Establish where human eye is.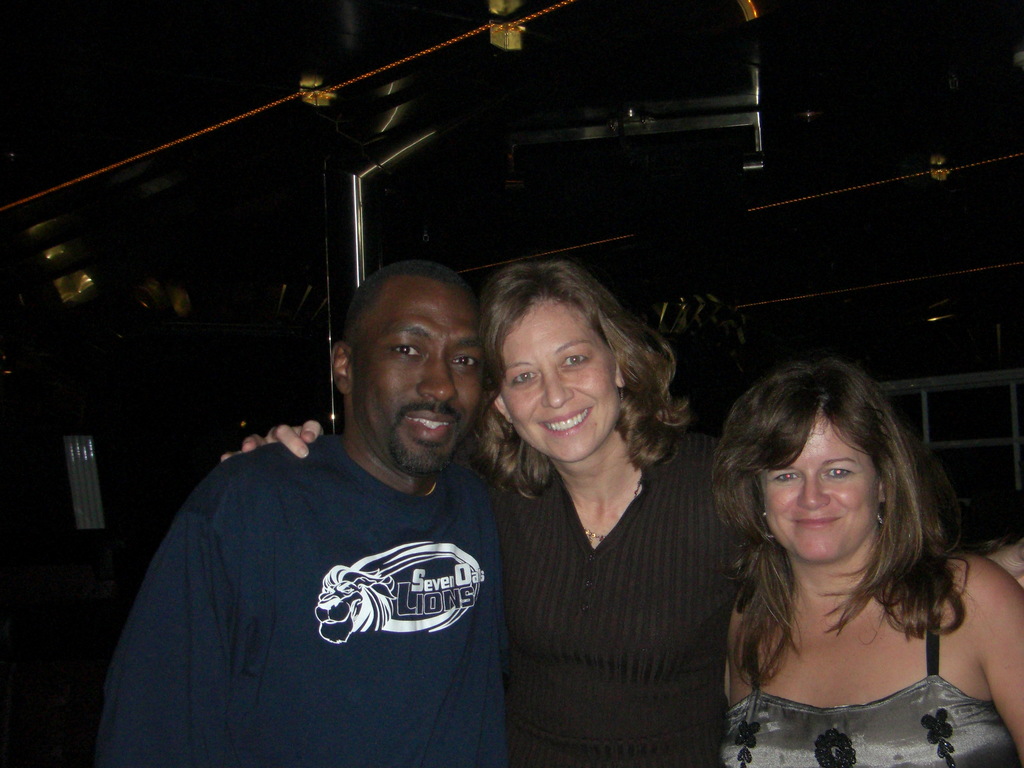
Established at 561/355/593/371.
